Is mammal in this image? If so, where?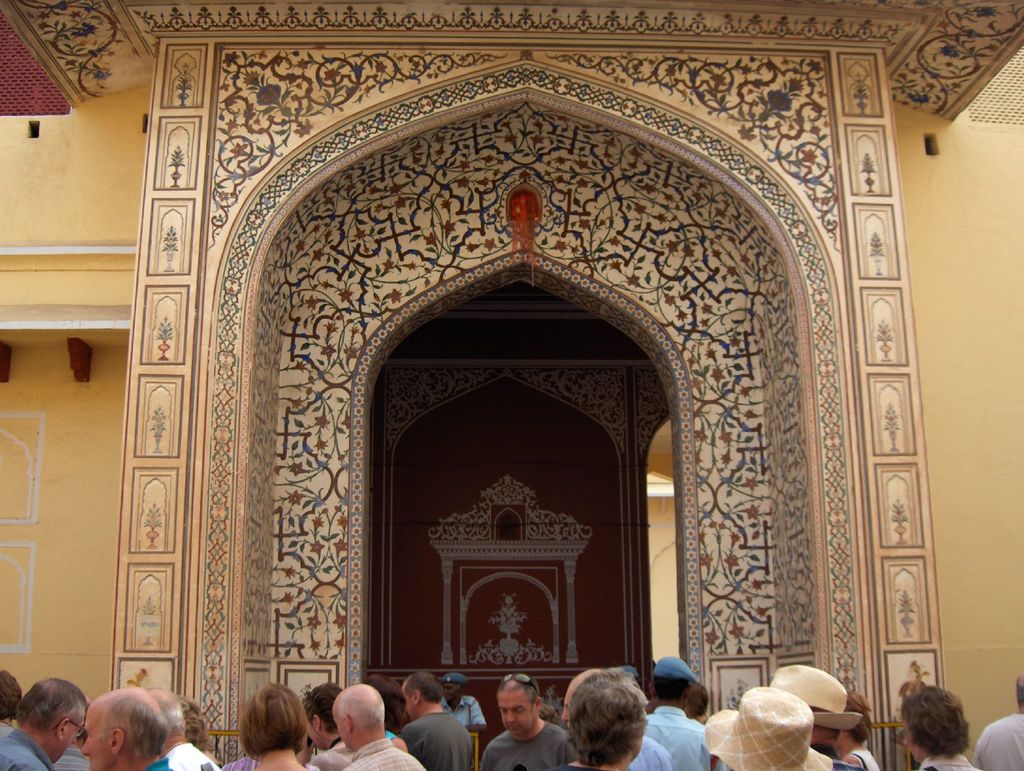
Yes, at 830,692,884,770.
